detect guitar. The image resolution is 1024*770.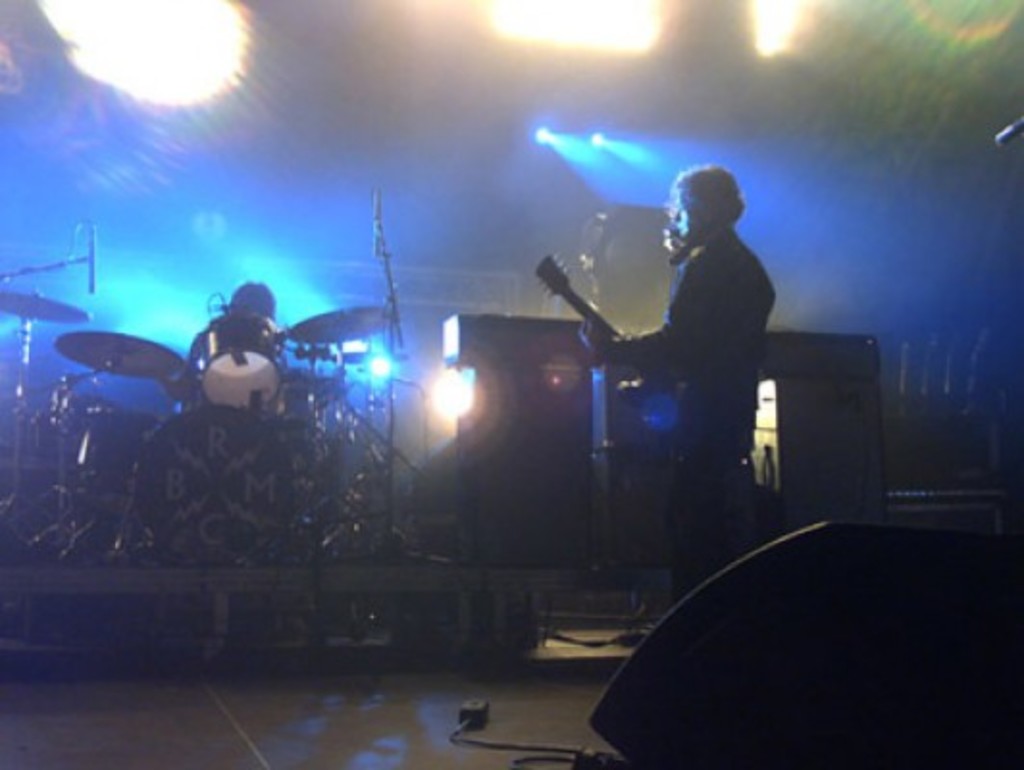
(537, 250, 662, 400).
